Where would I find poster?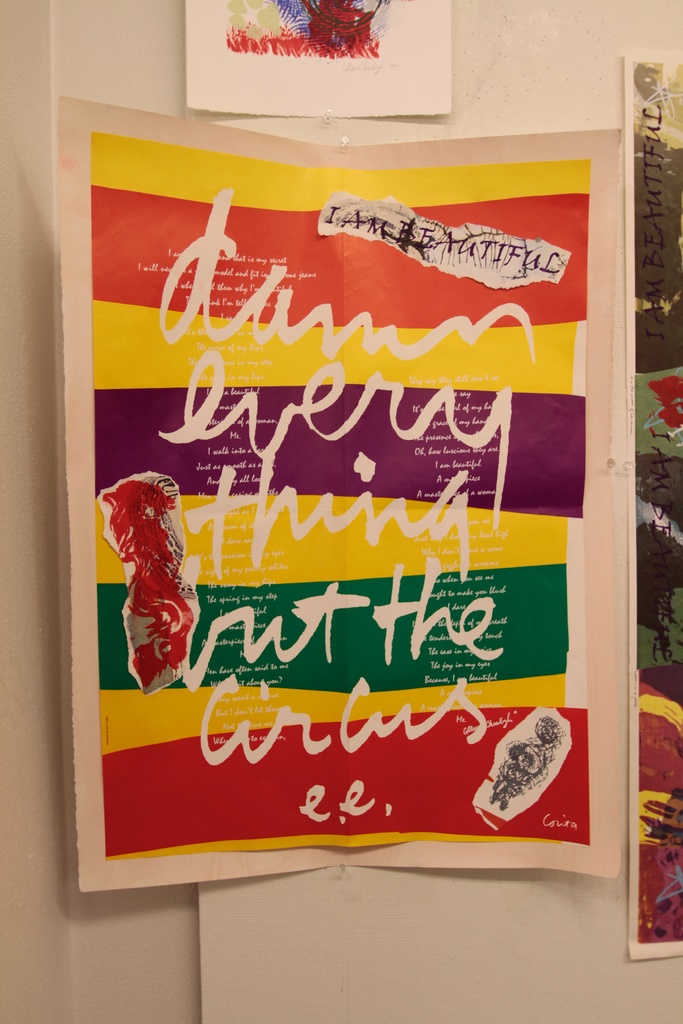
At <bbox>624, 59, 682, 963</bbox>.
